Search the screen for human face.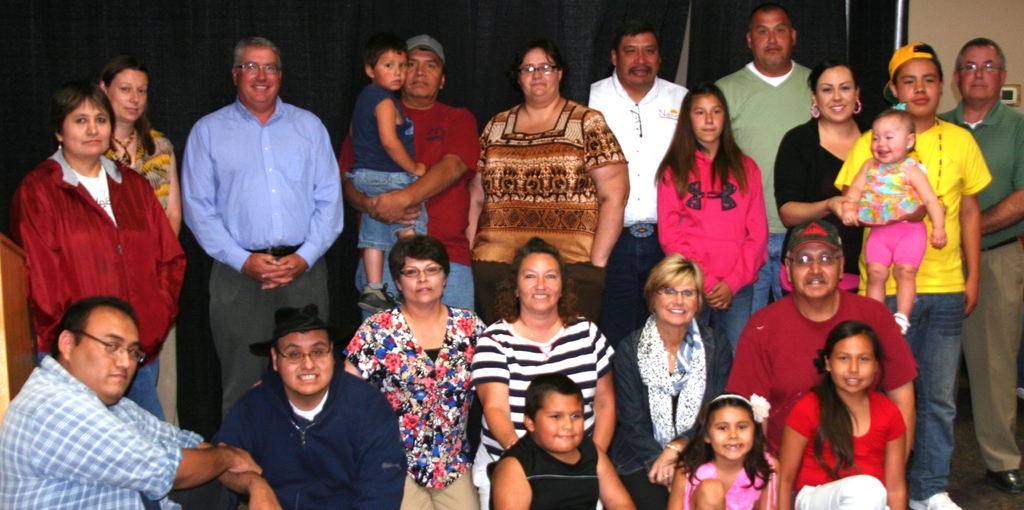
Found at region(691, 96, 723, 140).
